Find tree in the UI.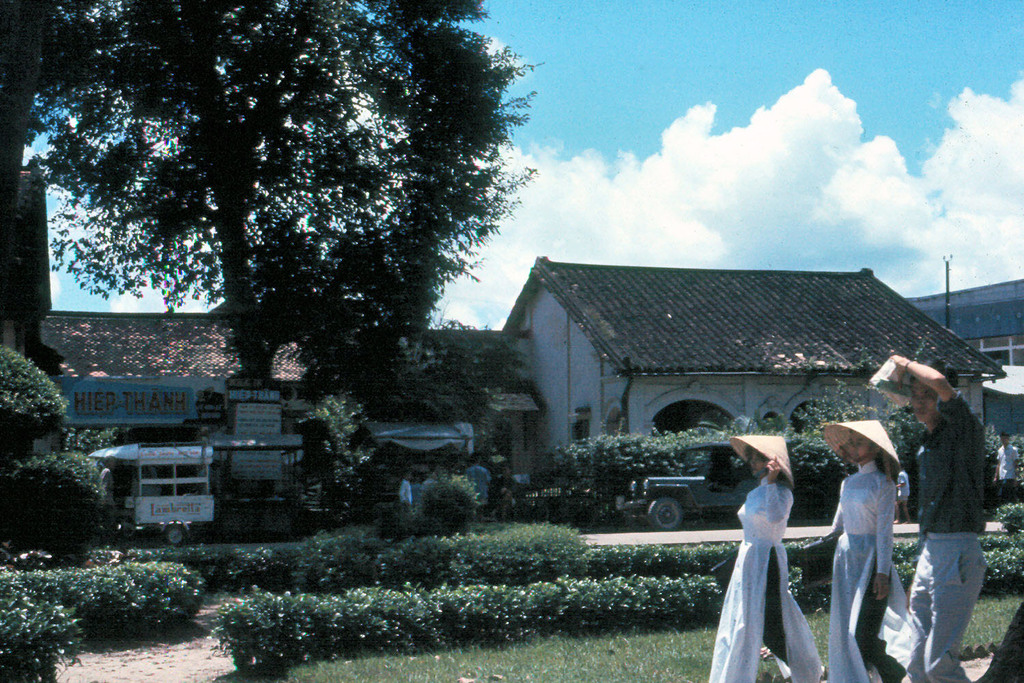
UI element at (x1=46, y1=13, x2=547, y2=466).
